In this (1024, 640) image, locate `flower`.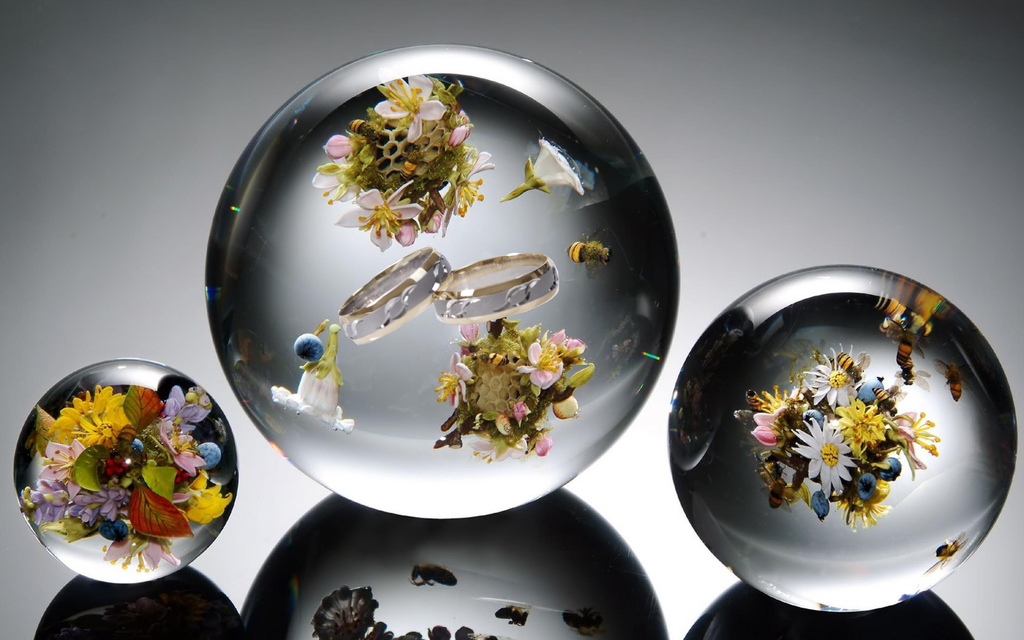
Bounding box: 368/71/447/147.
